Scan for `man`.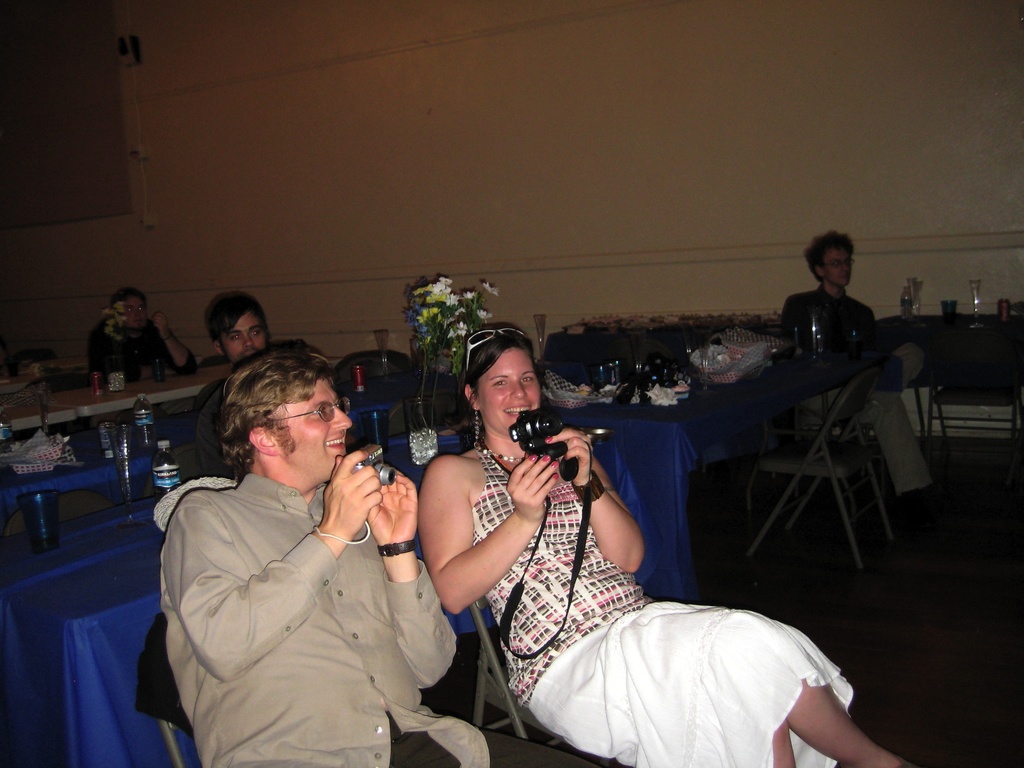
Scan result: locate(128, 336, 620, 767).
